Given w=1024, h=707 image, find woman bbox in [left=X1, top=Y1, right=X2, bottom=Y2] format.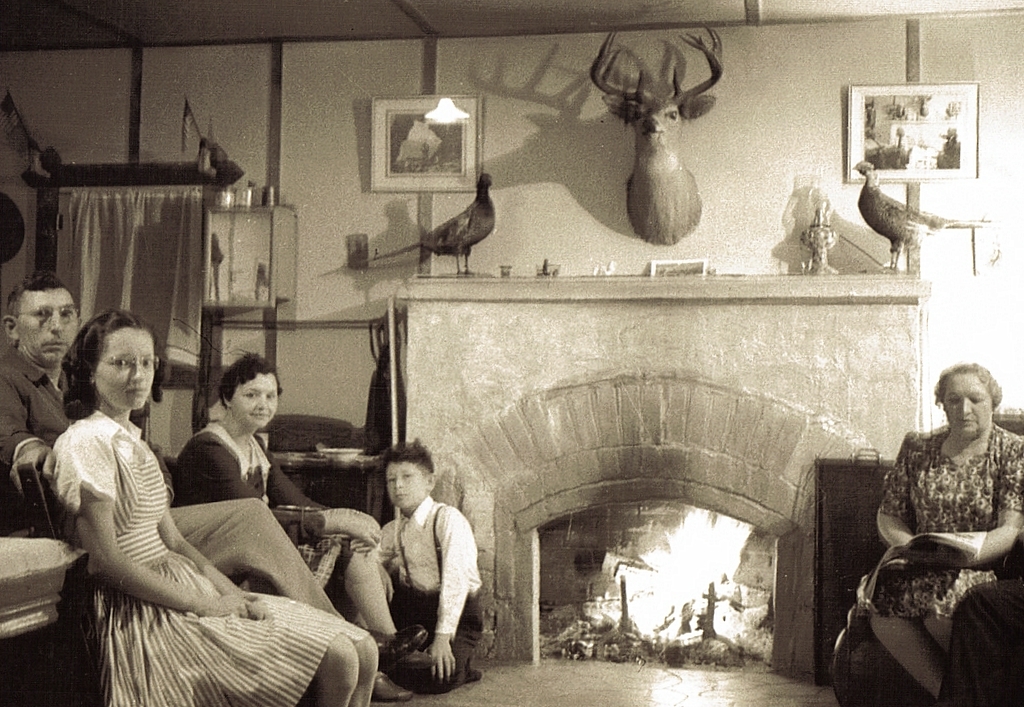
[left=170, top=345, right=434, bottom=703].
